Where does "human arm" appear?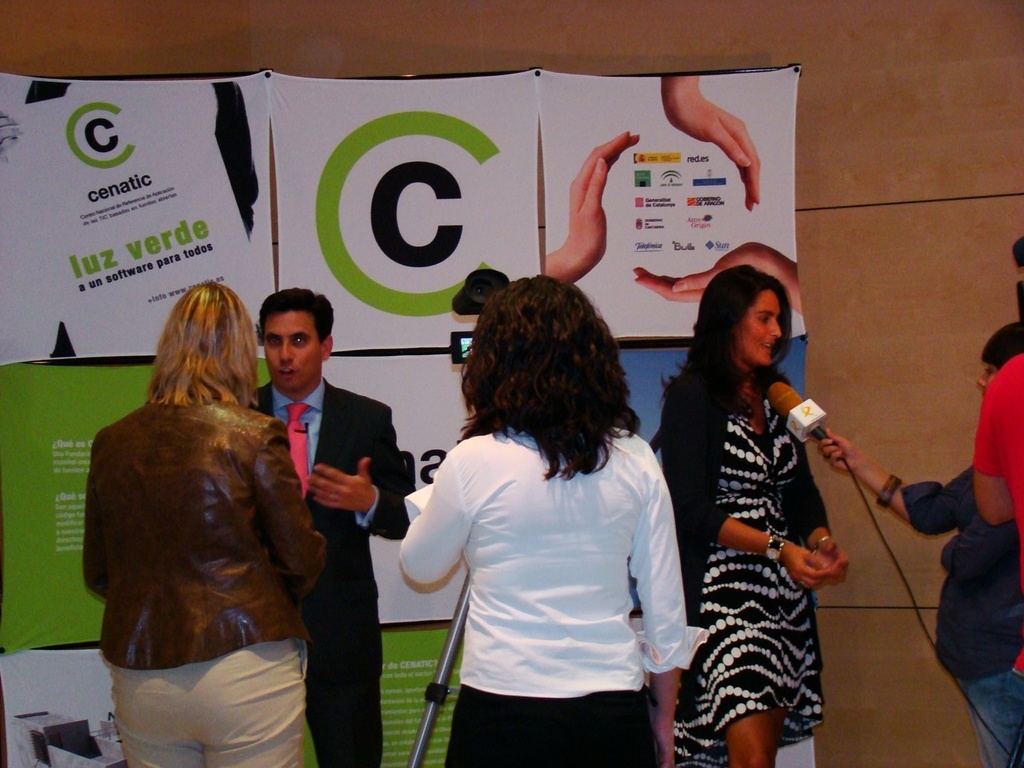
Appears at 822, 424, 968, 540.
